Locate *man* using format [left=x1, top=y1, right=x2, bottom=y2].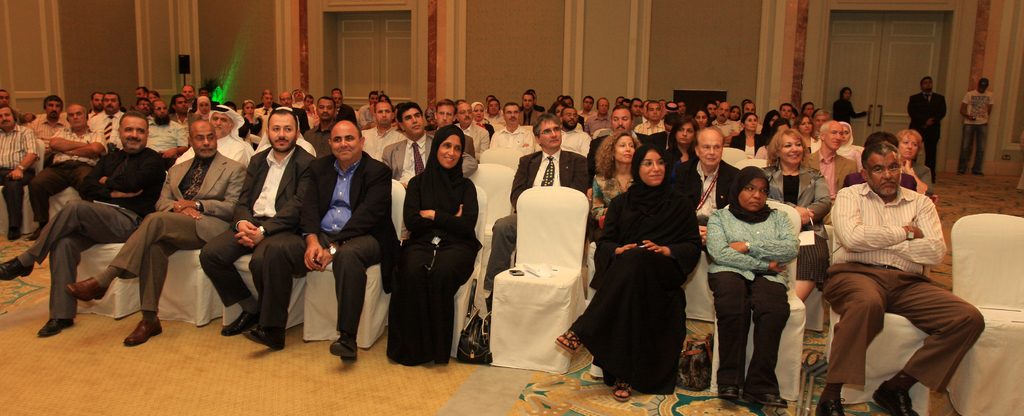
[left=196, top=107, right=314, bottom=337].
